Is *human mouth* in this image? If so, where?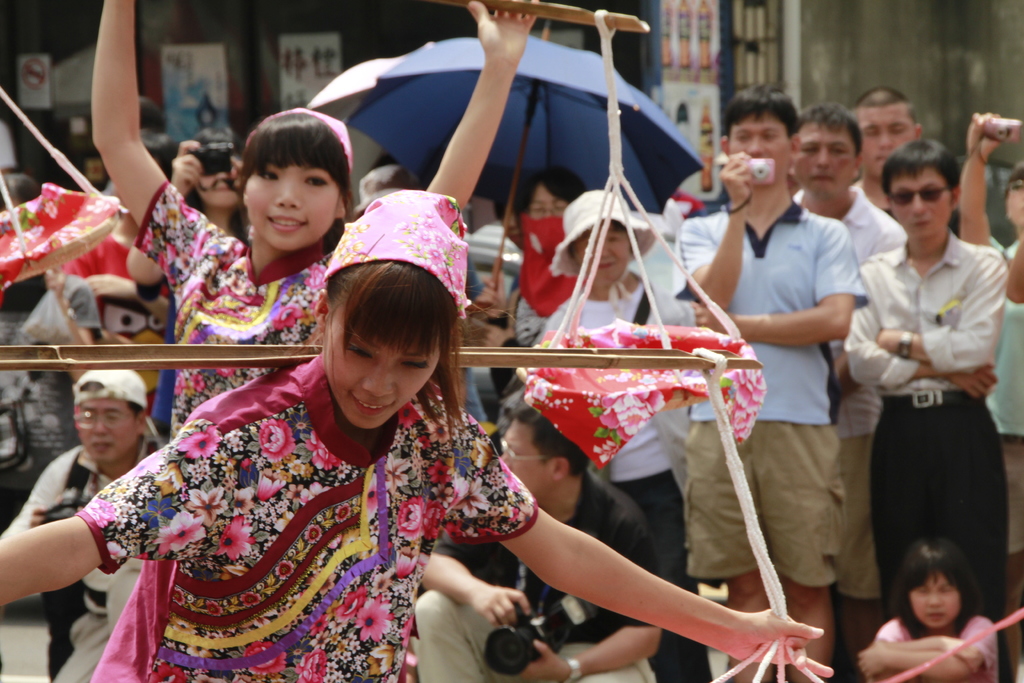
Yes, at (x1=92, y1=444, x2=113, y2=454).
